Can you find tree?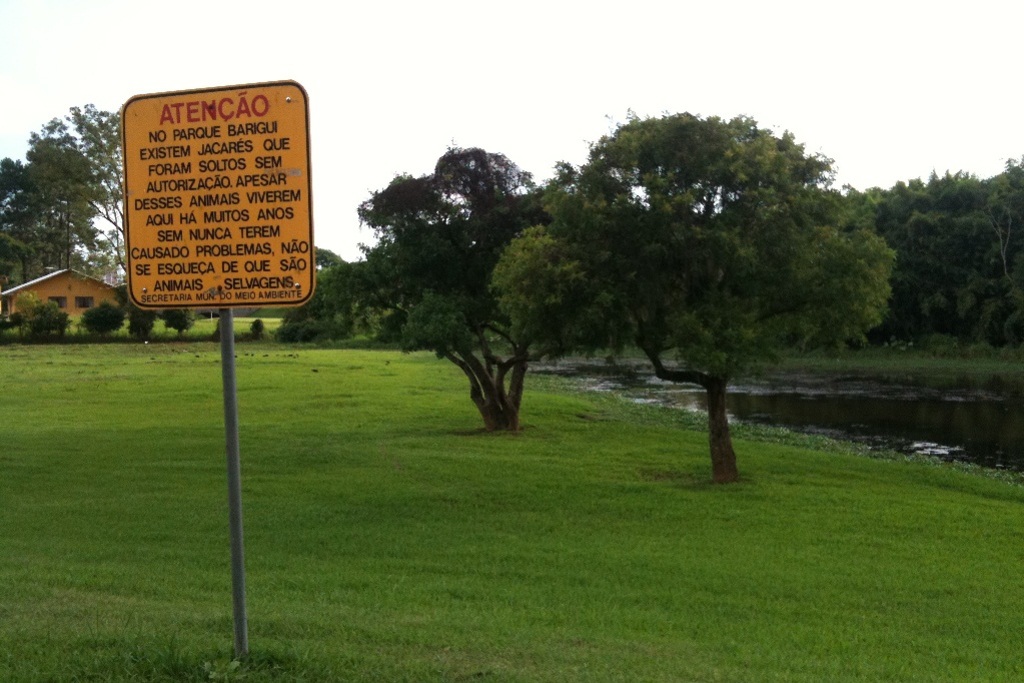
Yes, bounding box: (31,295,68,347).
